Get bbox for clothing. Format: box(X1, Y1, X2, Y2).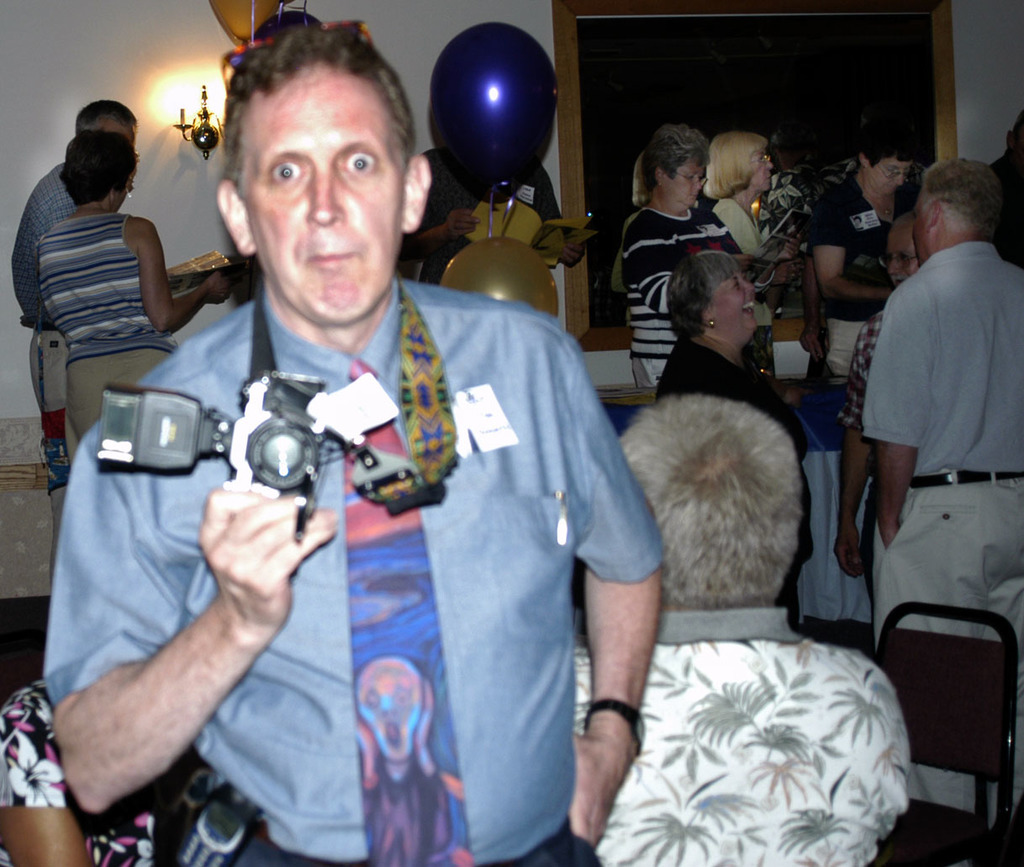
box(778, 463, 814, 624).
